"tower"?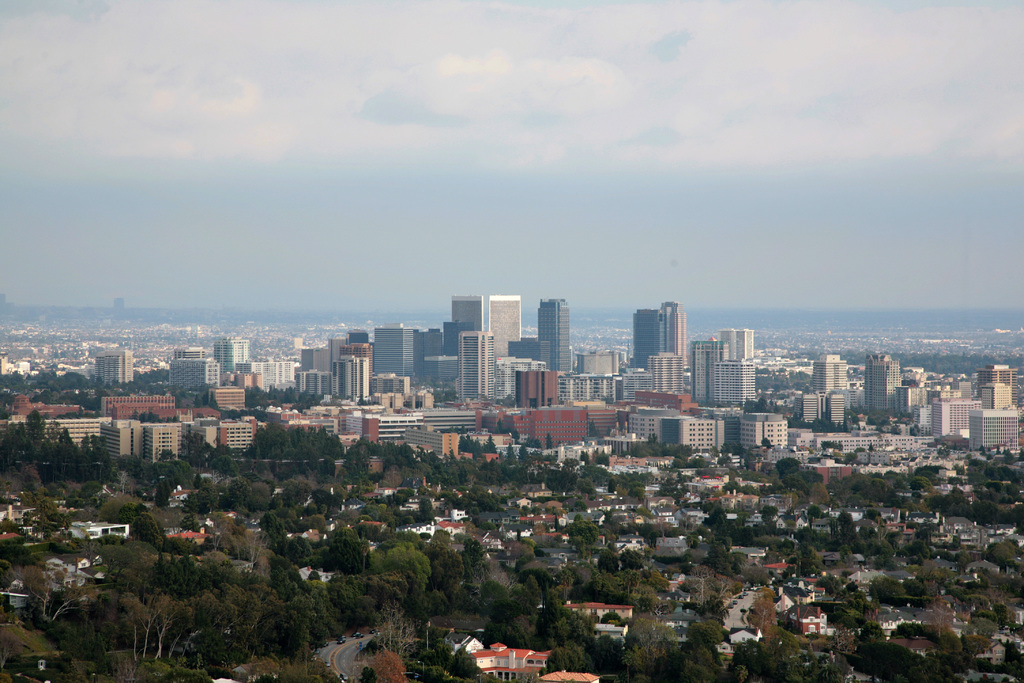
Rect(869, 351, 900, 420)
